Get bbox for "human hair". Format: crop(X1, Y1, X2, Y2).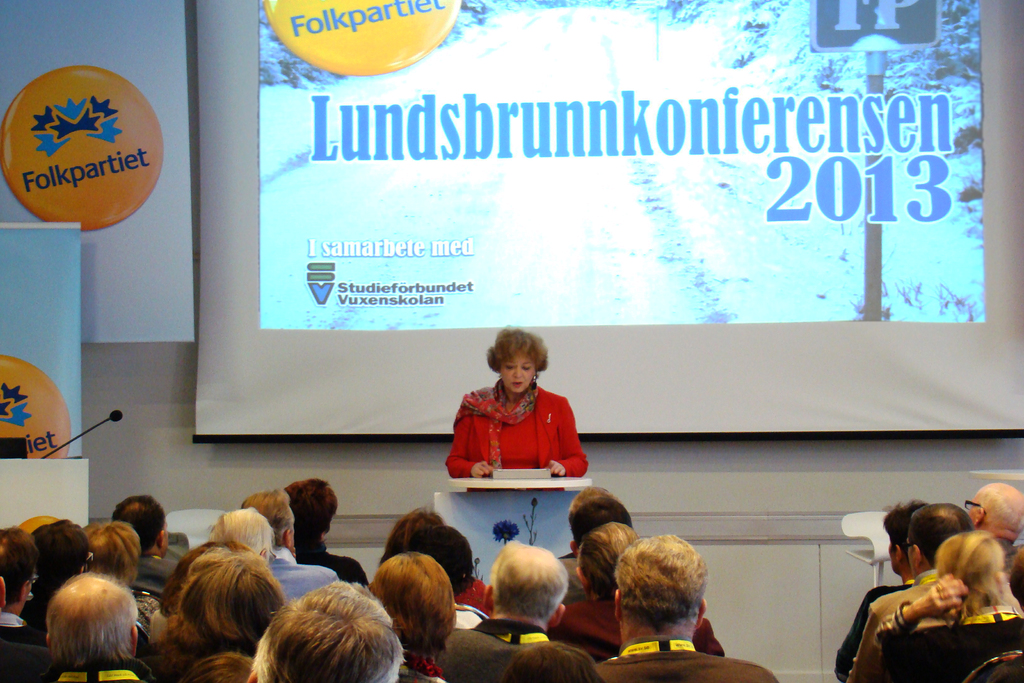
crop(212, 506, 276, 558).
